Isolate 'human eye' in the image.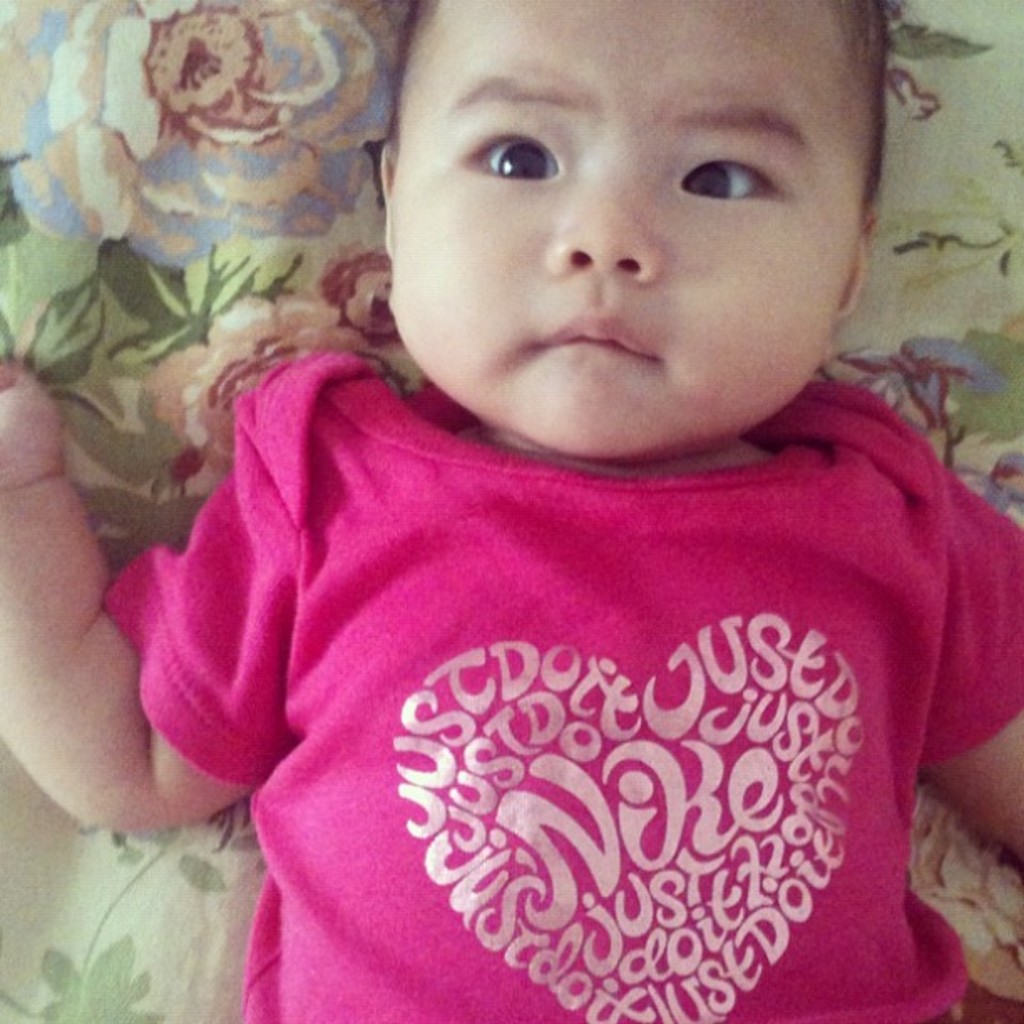
Isolated region: {"x1": 447, "y1": 127, "x2": 562, "y2": 184}.
